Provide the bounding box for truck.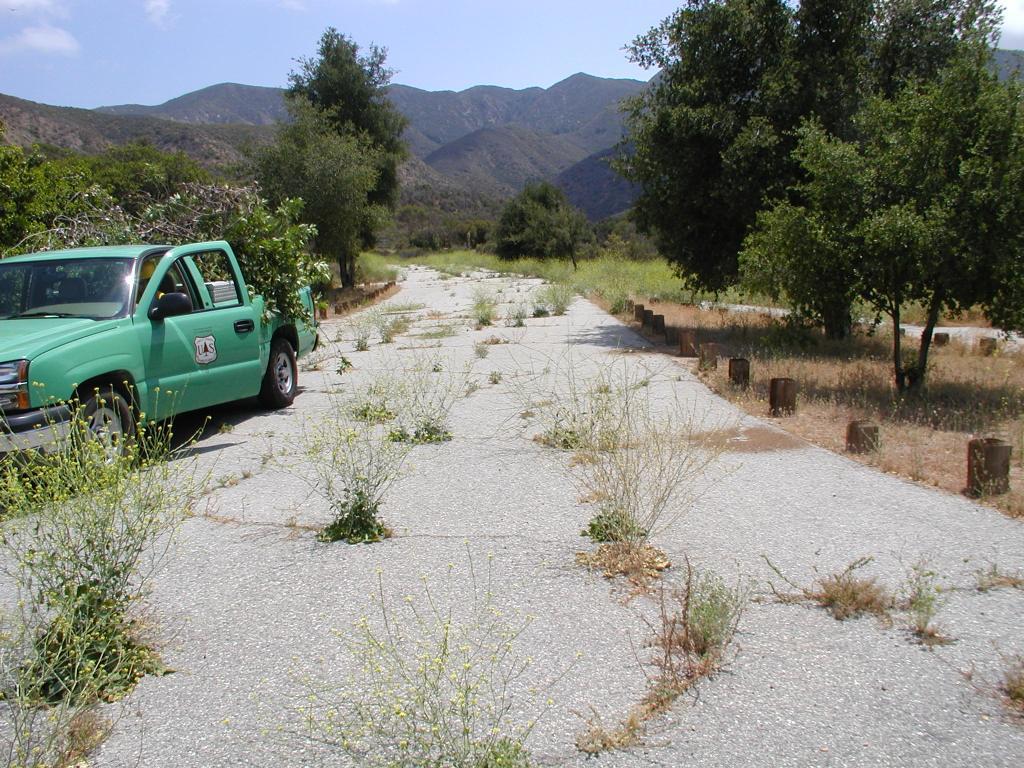
Rect(0, 247, 320, 490).
